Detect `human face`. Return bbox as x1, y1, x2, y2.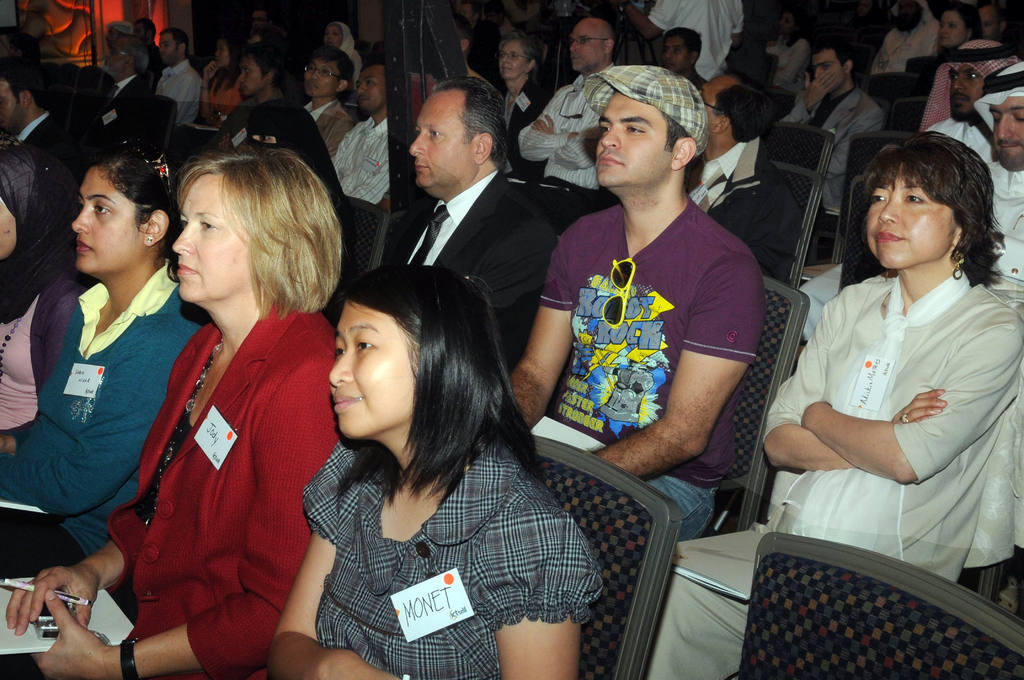
409, 92, 472, 193.
